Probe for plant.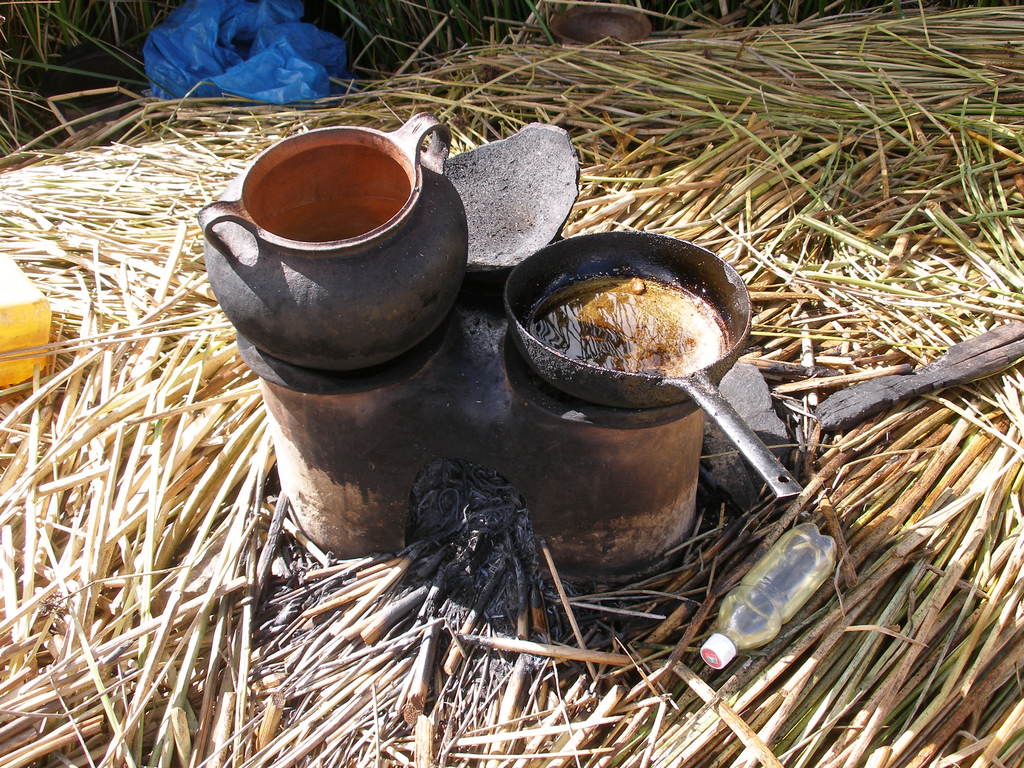
Probe result: (0, 0, 1023, 767).
